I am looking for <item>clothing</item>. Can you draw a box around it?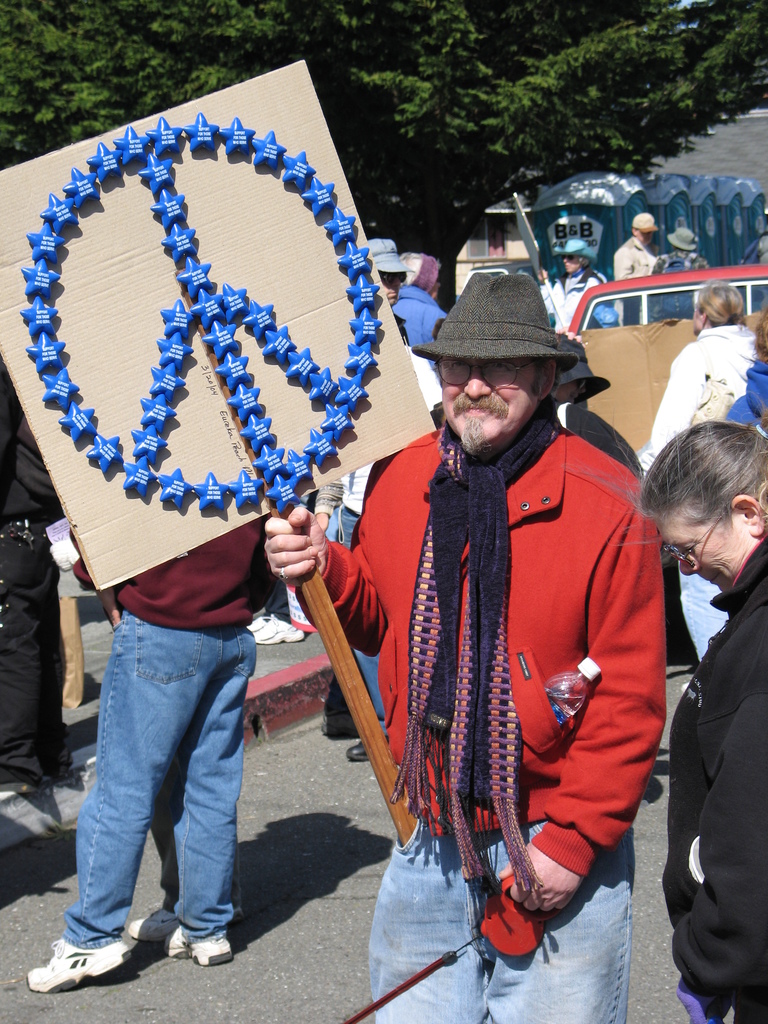
Sure, the bounding box is (left=657, top=245, right=710, bottom=273).
